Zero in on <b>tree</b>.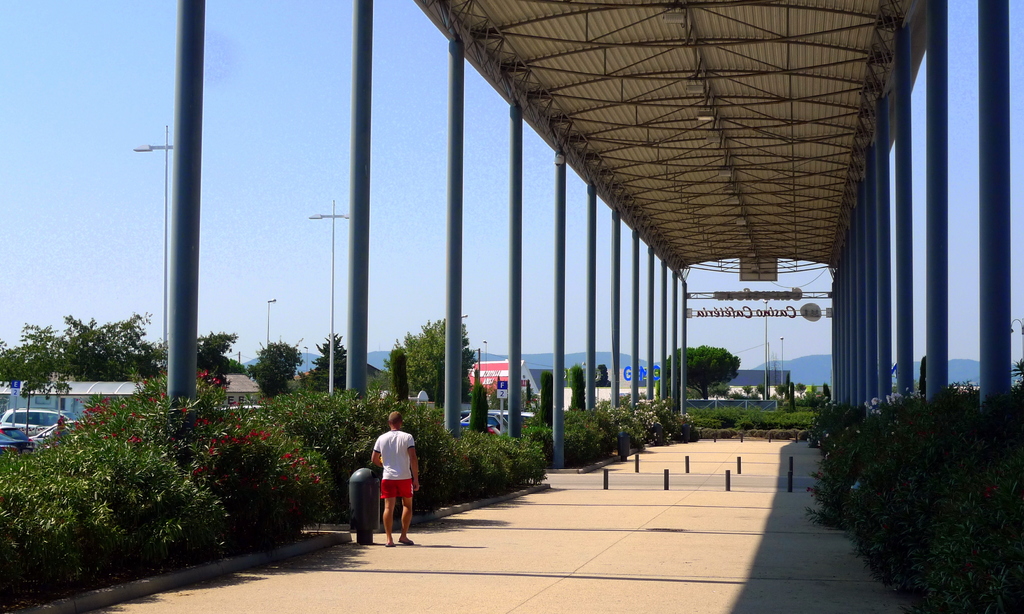
Zeroed in: box=[386, 321, 477, 407].
